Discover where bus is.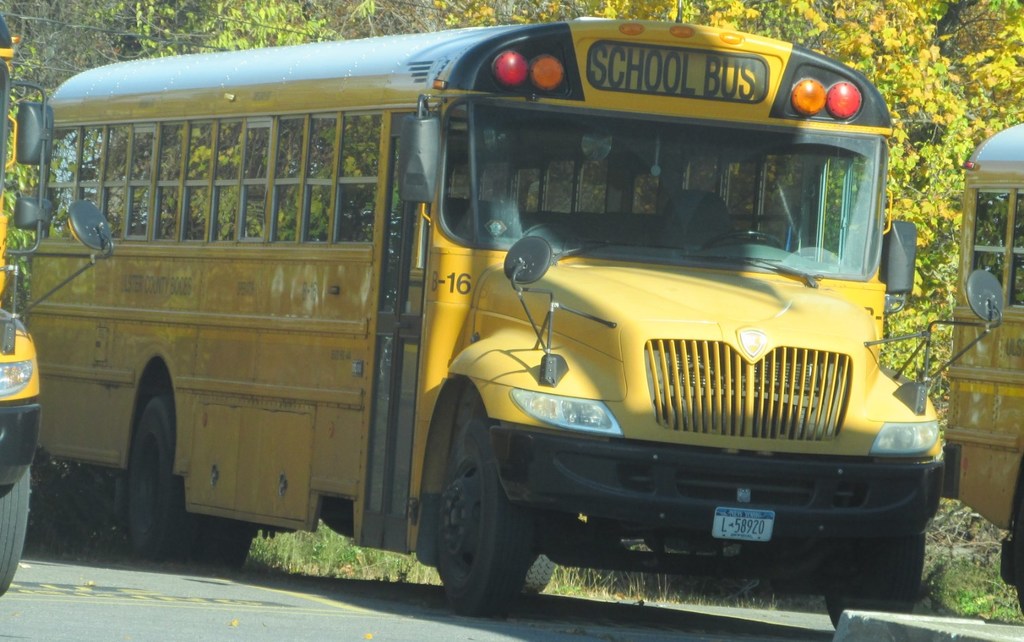
Discovered at box=[946, 124, 1023, 607].
